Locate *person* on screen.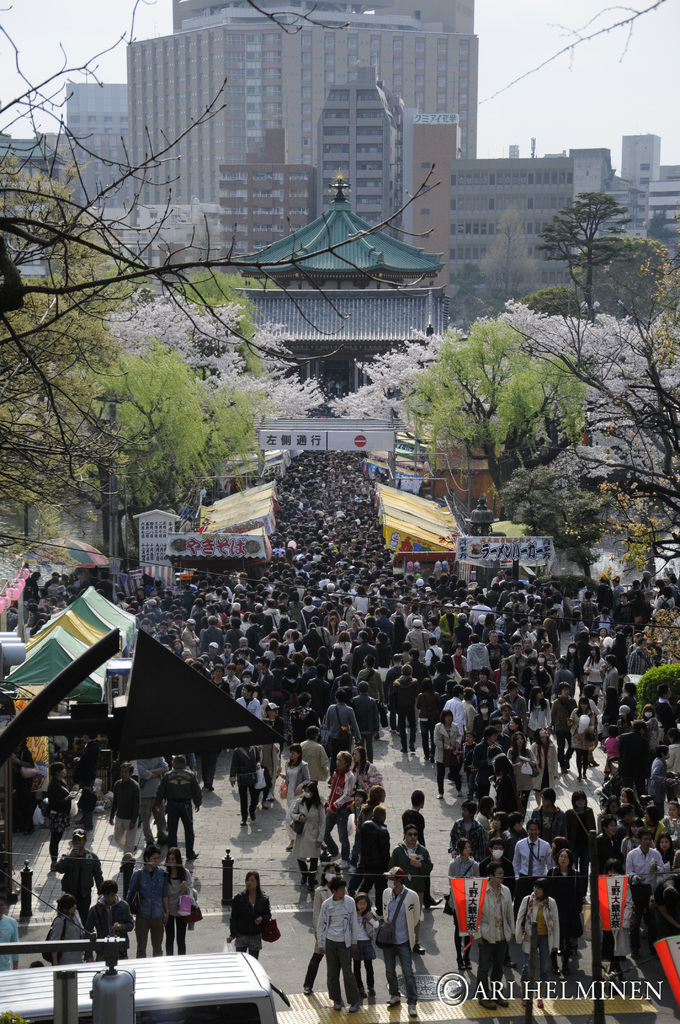
On screen at bbox=(53, 836, 101, 920).
